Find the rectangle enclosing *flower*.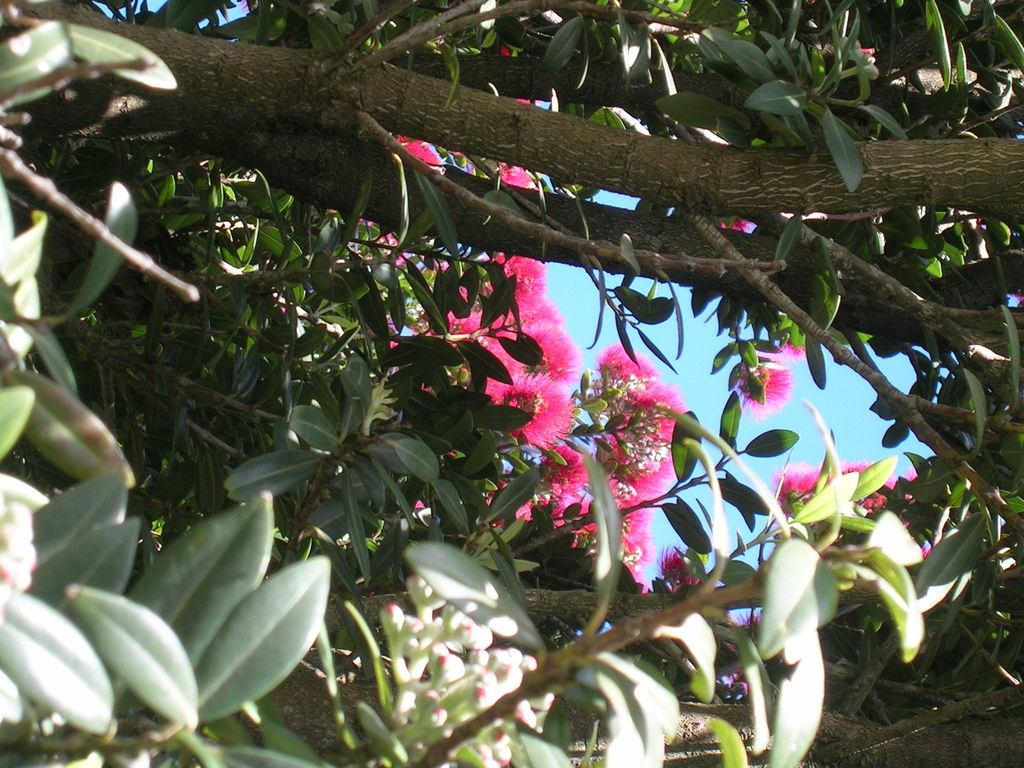
Rect(769, 450, 933, 559).
